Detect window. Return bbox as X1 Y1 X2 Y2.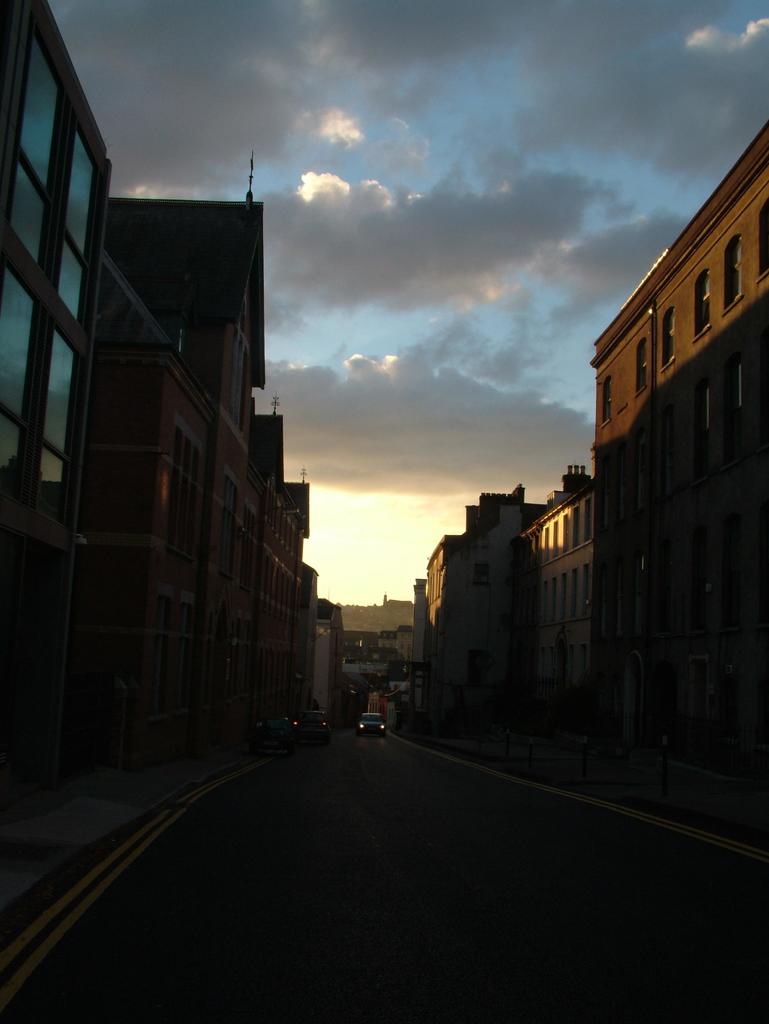
44 324 76 490.
